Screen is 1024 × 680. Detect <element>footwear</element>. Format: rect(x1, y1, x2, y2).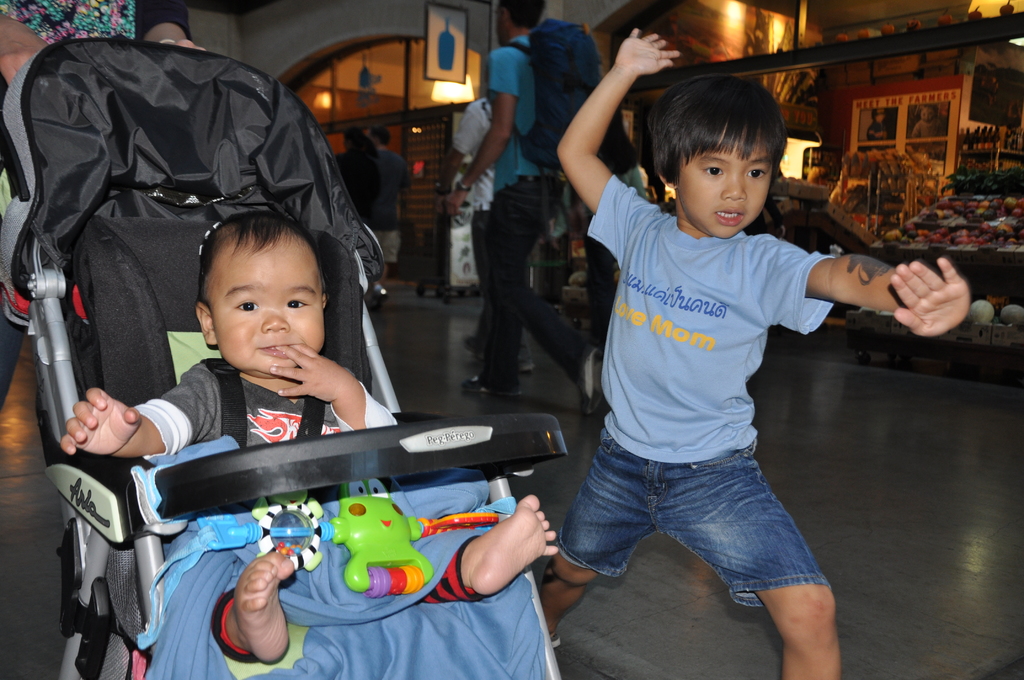
rect(474, 340, 531, 368).
